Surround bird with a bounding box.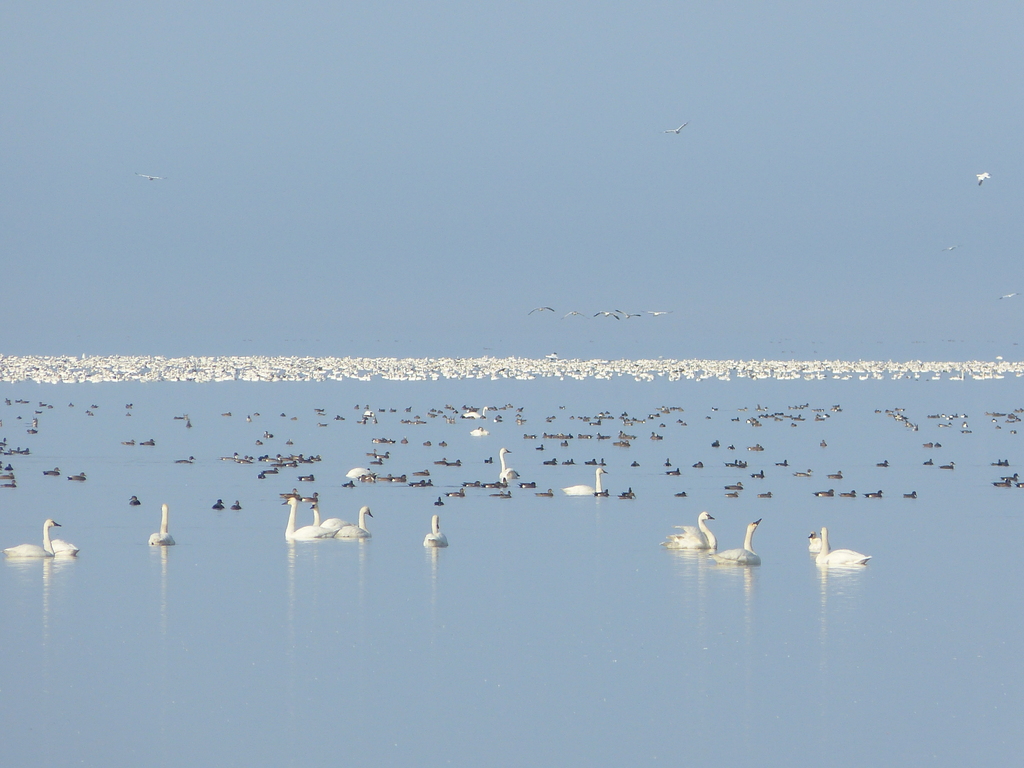
[120, 440, 136, 445].
